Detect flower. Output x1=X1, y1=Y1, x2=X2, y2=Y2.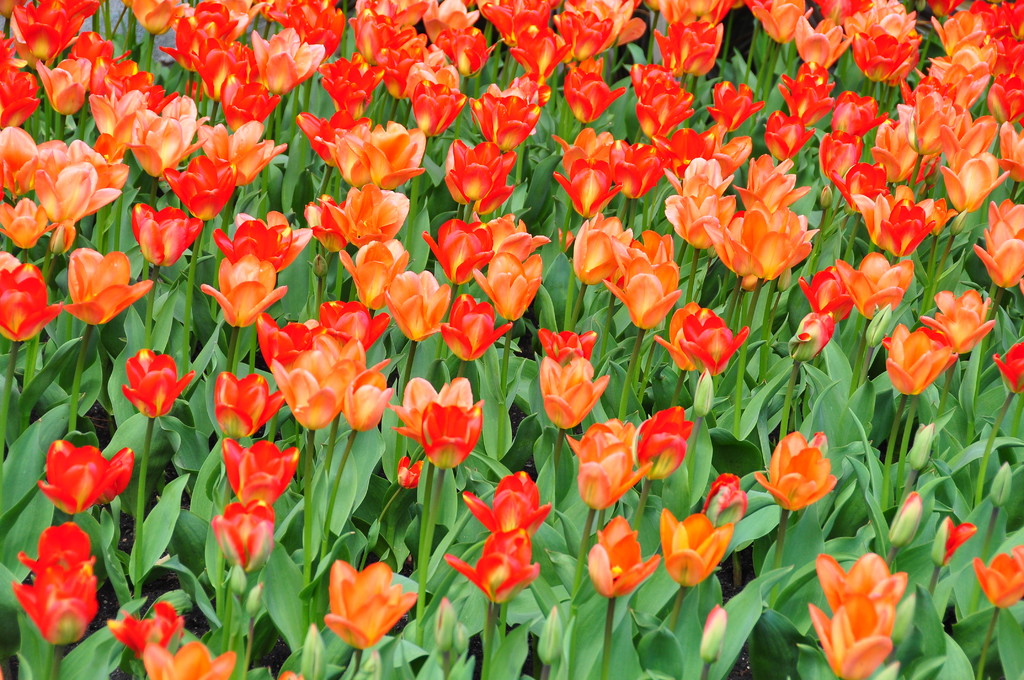
x1=970, y1=544, x2=1023, y2=609.
